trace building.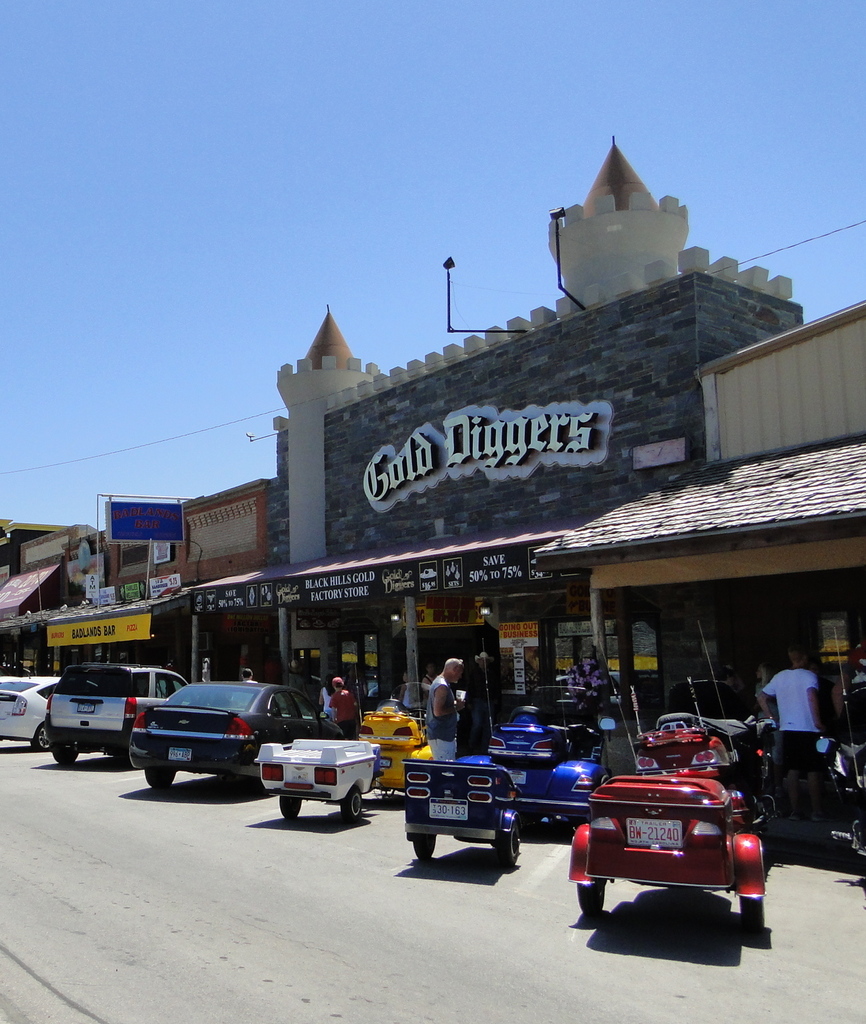
Traced to l=266, t=137, r=793, b=783.
